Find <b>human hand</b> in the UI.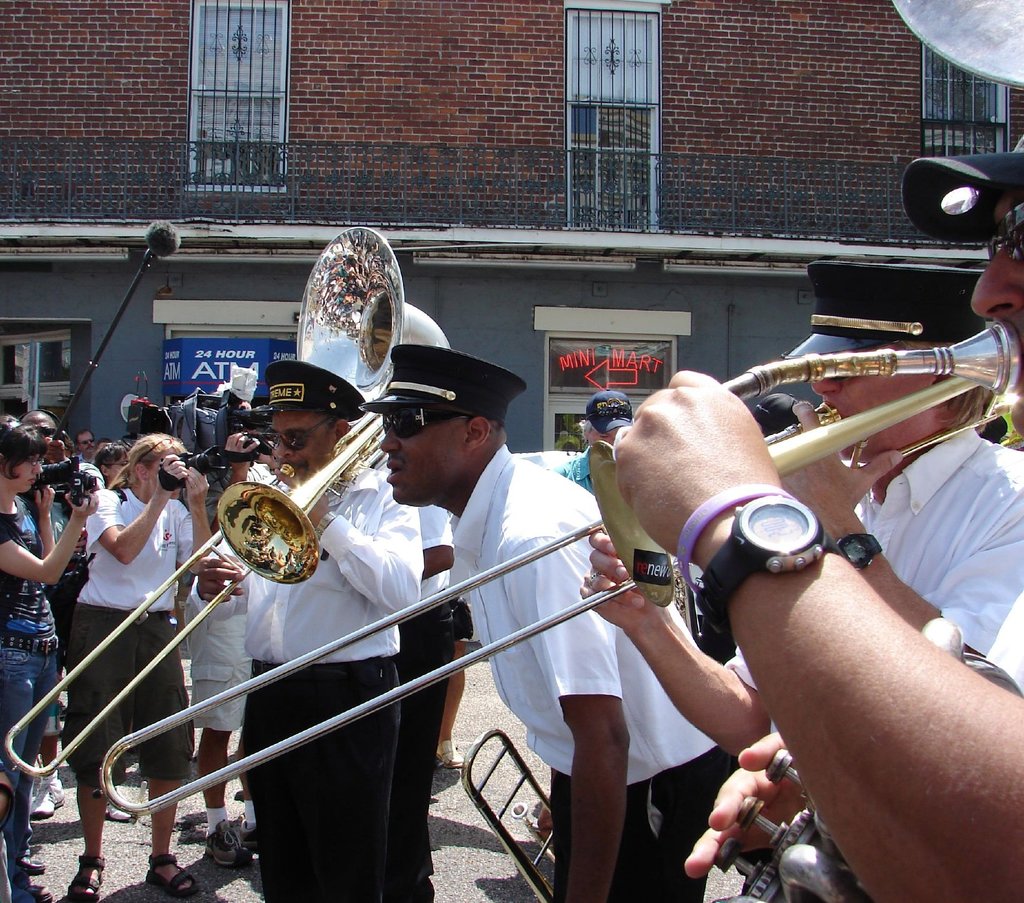
UI element at crop(226, 430, 257, 461).
